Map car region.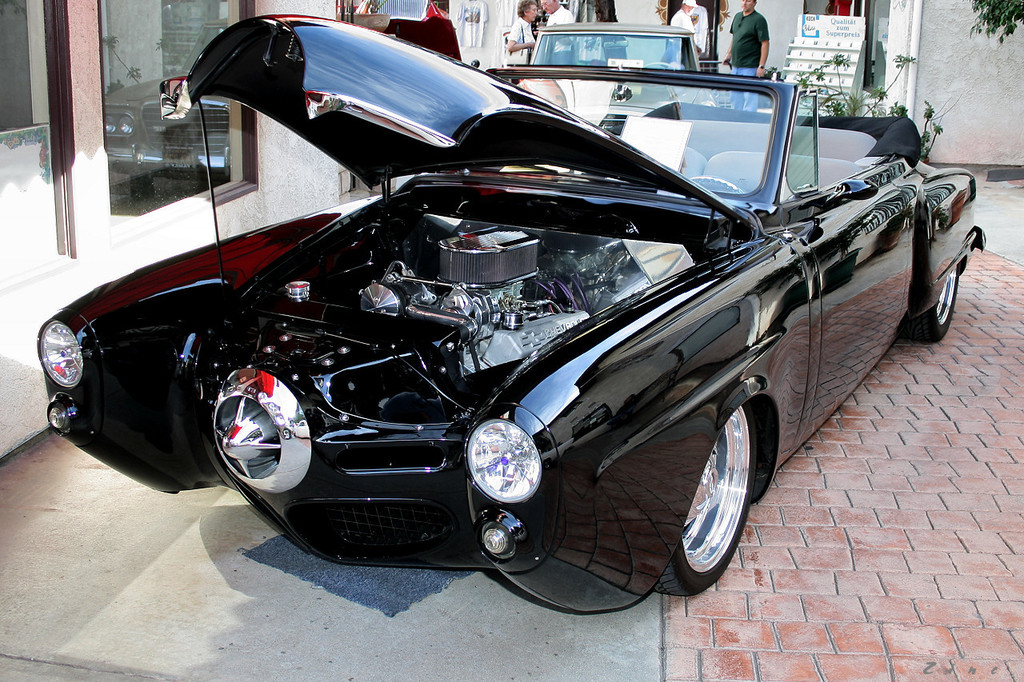
Mapped to {"x1": 29, "y1": 9, "x2": 991, "y2": 681}.
